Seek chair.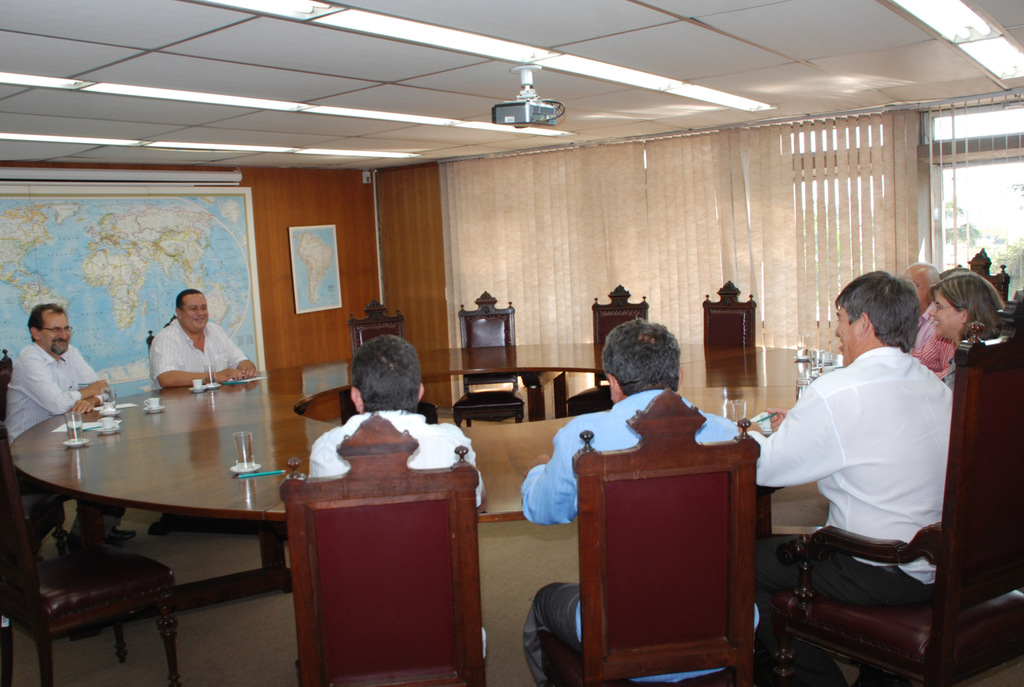
crop(350, 300, 404, 354).
